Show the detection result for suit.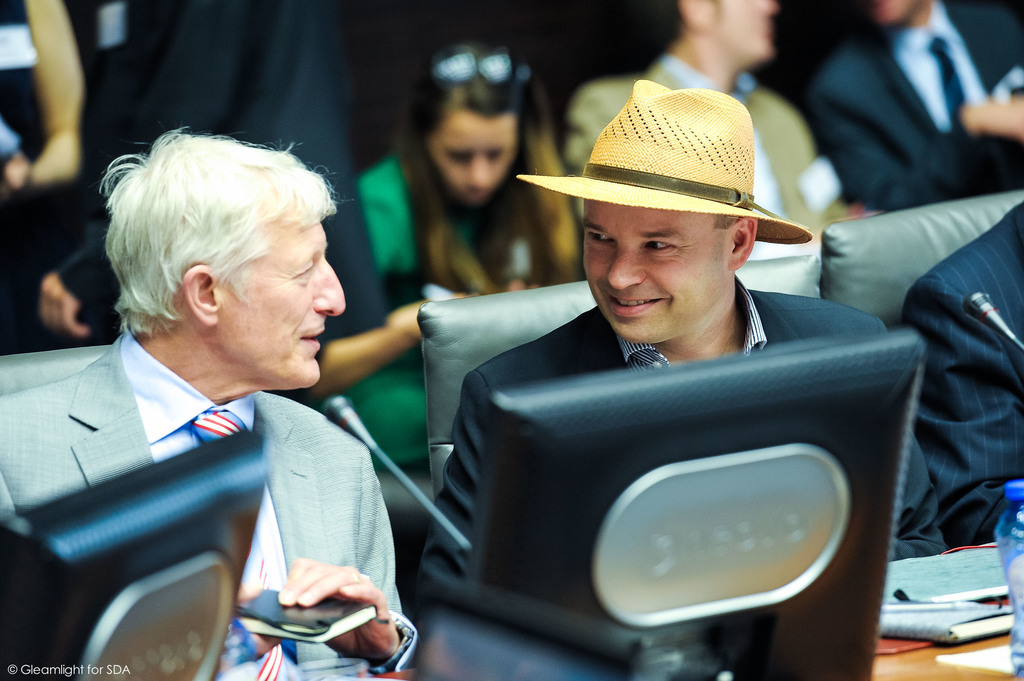
[902,200,1023,552].
